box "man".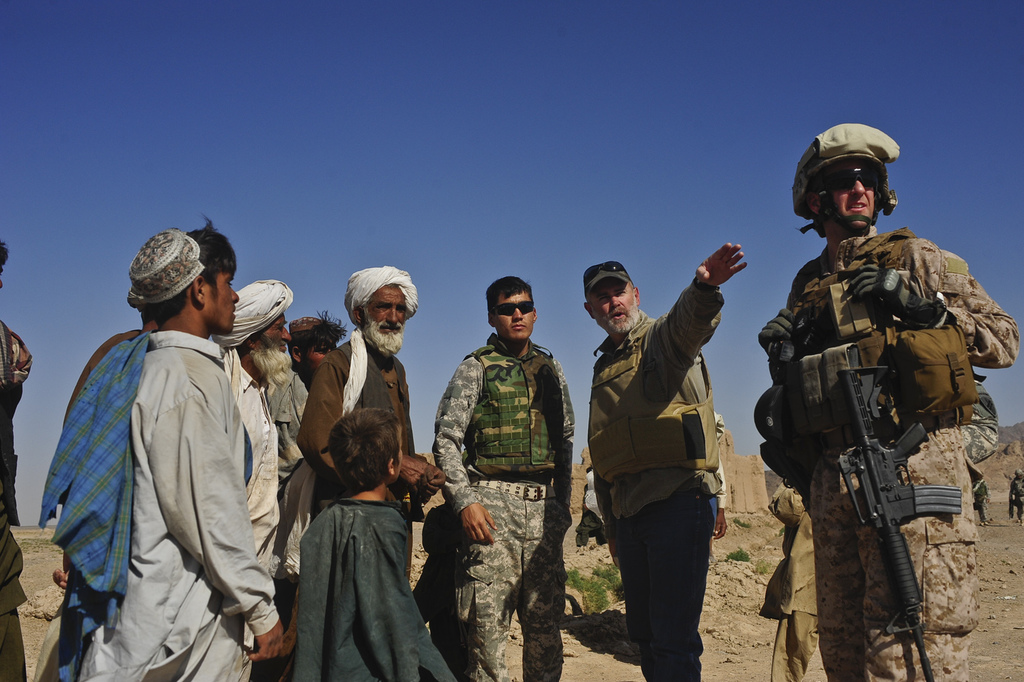
crop(0, 235, 36, 681).
